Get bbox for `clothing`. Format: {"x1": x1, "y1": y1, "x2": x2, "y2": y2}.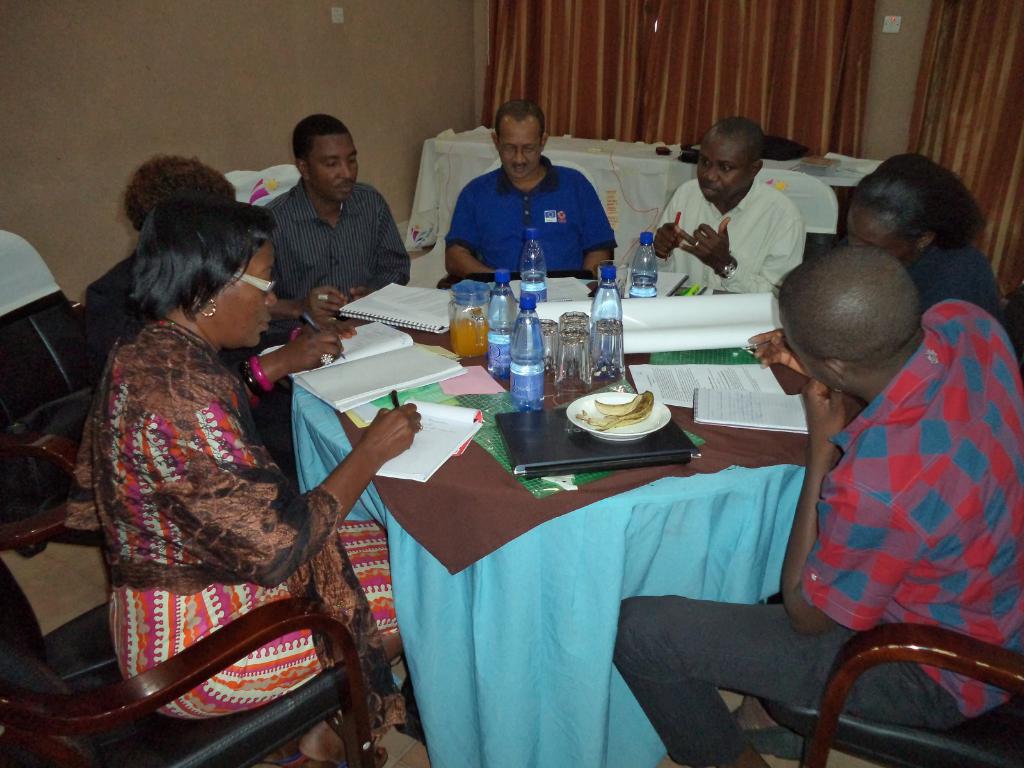
{"x1": 262, "y1": 175, "x2": 413, "y2": 321}.
